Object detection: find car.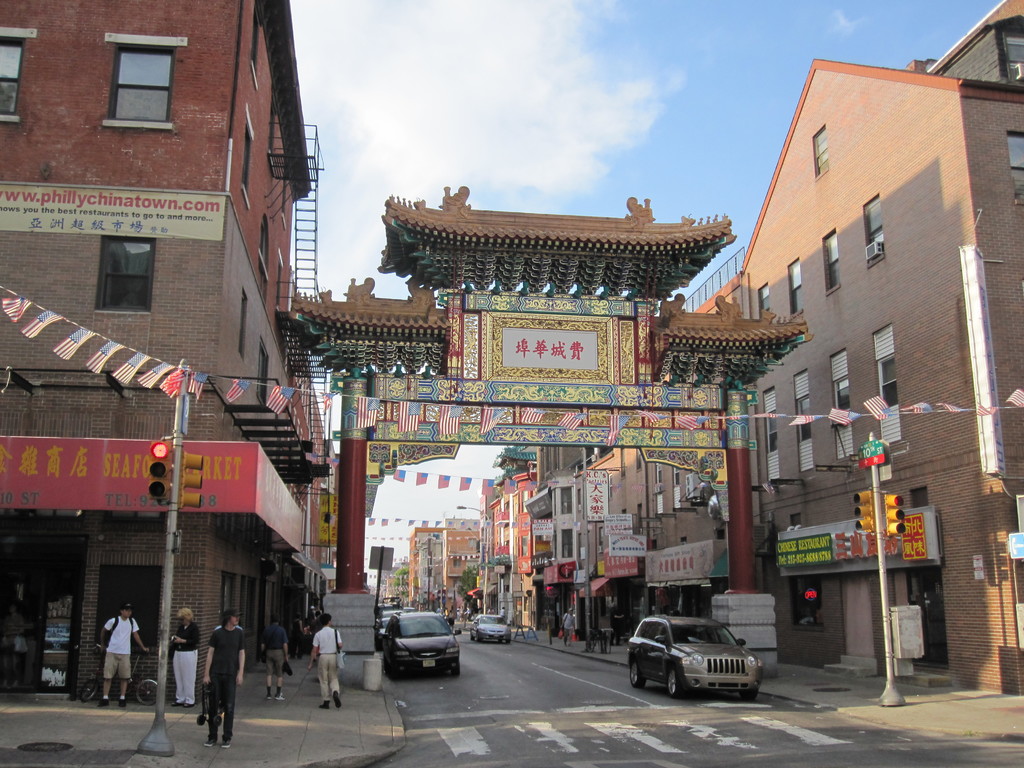
x1=382, y1=617, x2=455, y2=682.
